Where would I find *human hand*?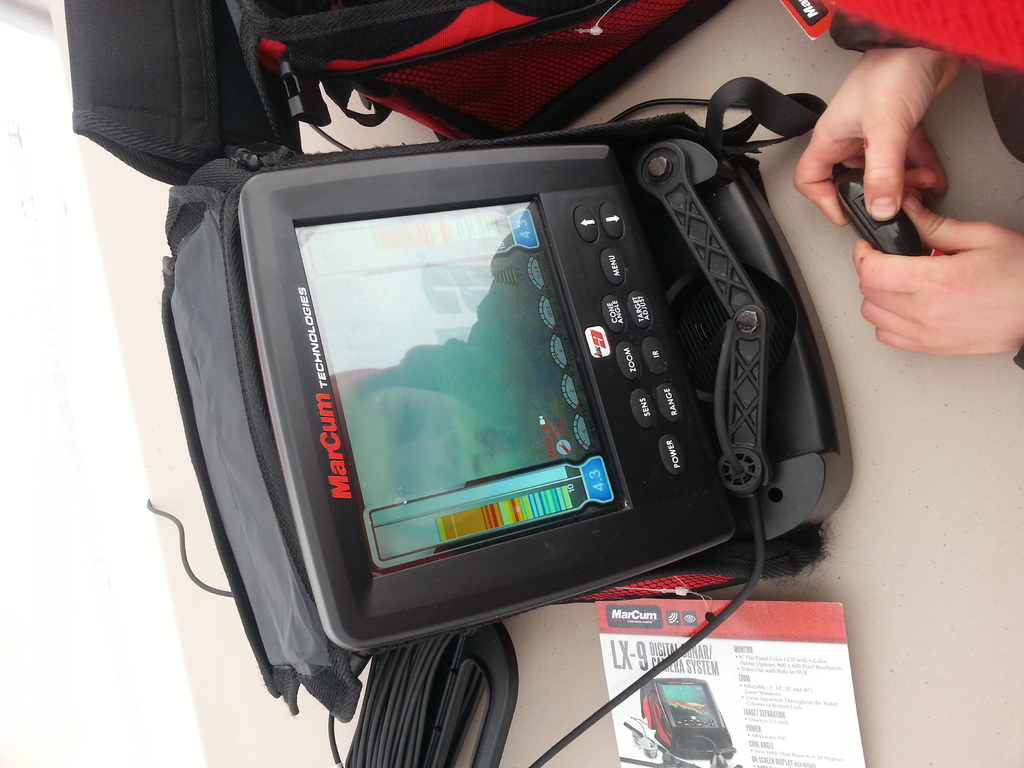
At rect(850, 189, 1023, 353).
